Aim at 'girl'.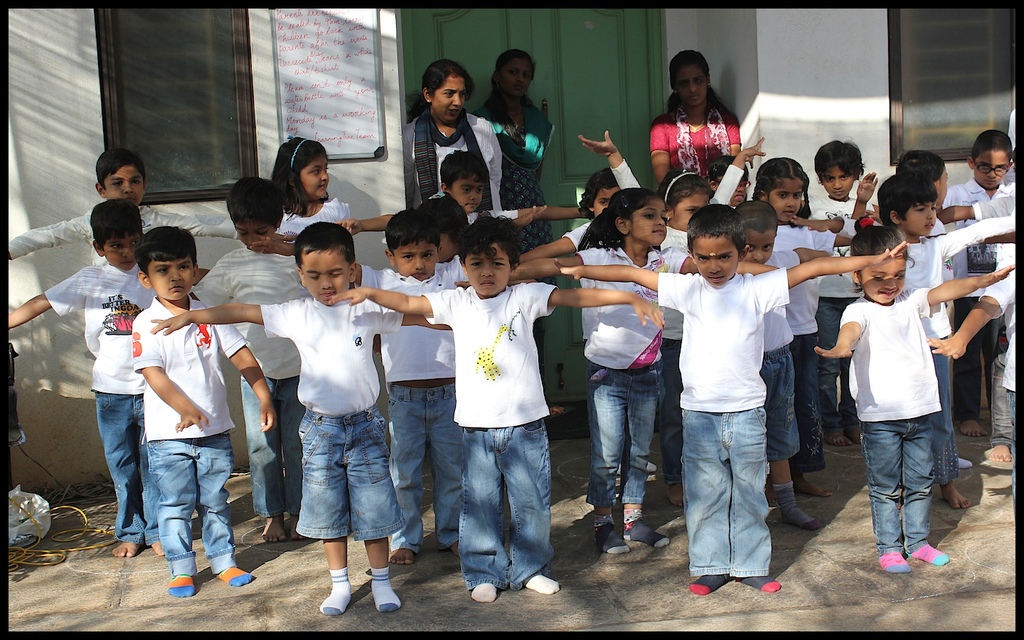
Aimed at {"x1": 518, "y1": 167, "x2": 626, "y2": 262}.
